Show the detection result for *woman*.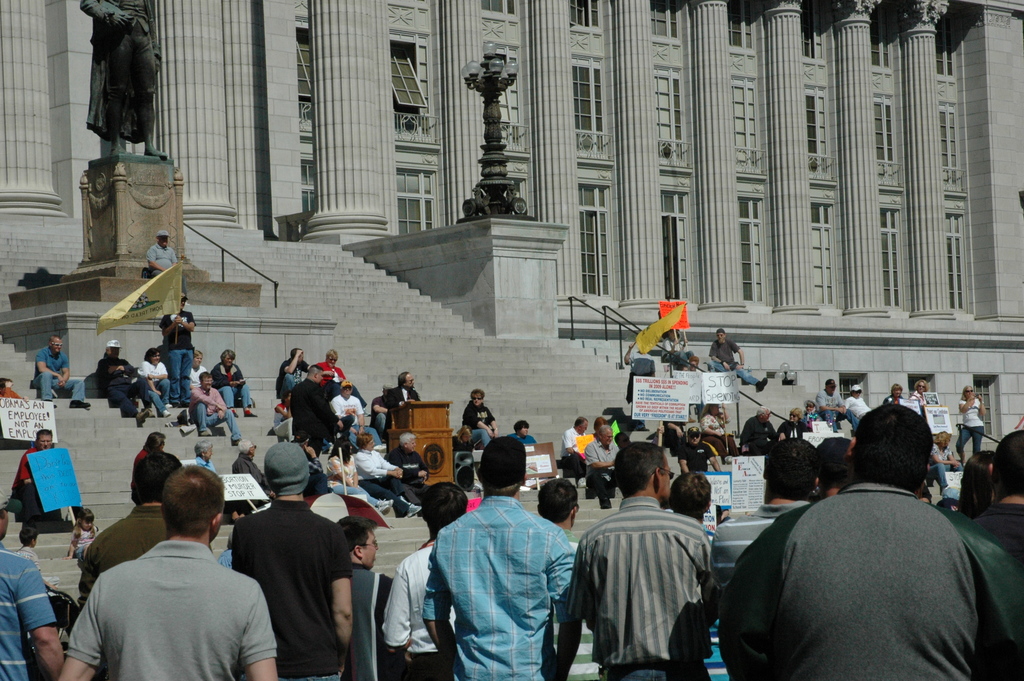
bbox(326, 438, 395, 517).
